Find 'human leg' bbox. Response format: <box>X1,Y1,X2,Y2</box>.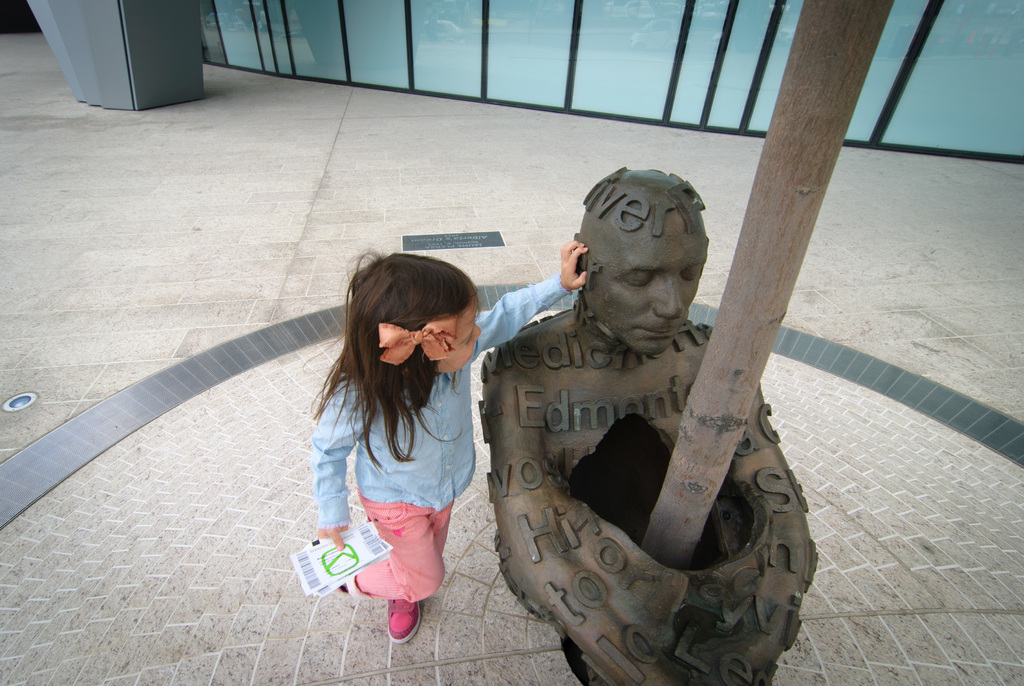
<box>390,501,456,646</box>.
